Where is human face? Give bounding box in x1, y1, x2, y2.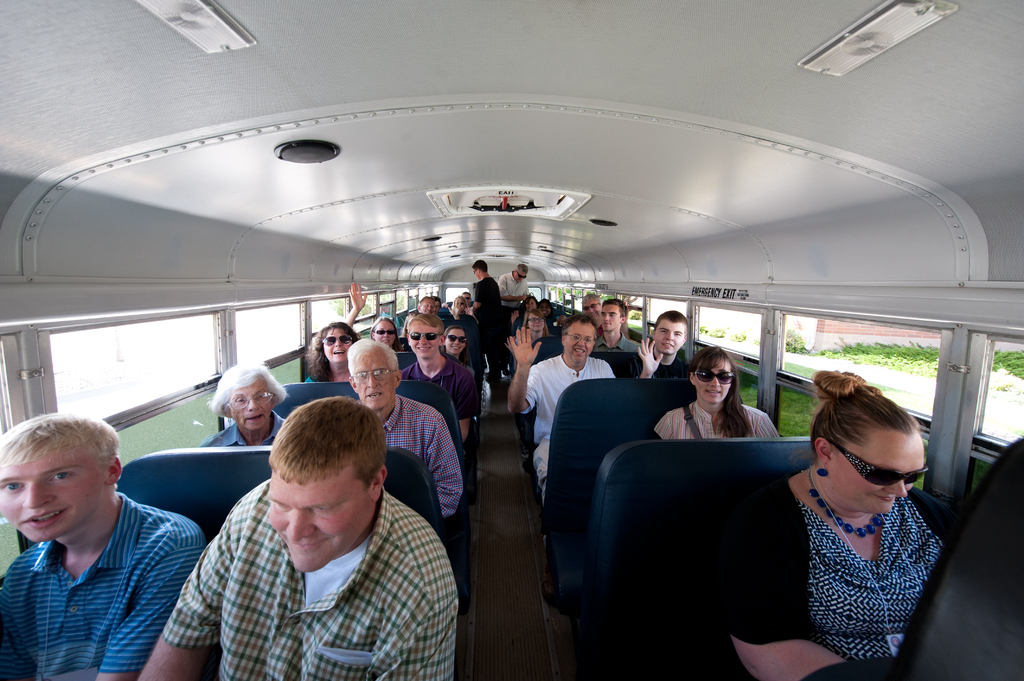
511, 271, 534, 282.
